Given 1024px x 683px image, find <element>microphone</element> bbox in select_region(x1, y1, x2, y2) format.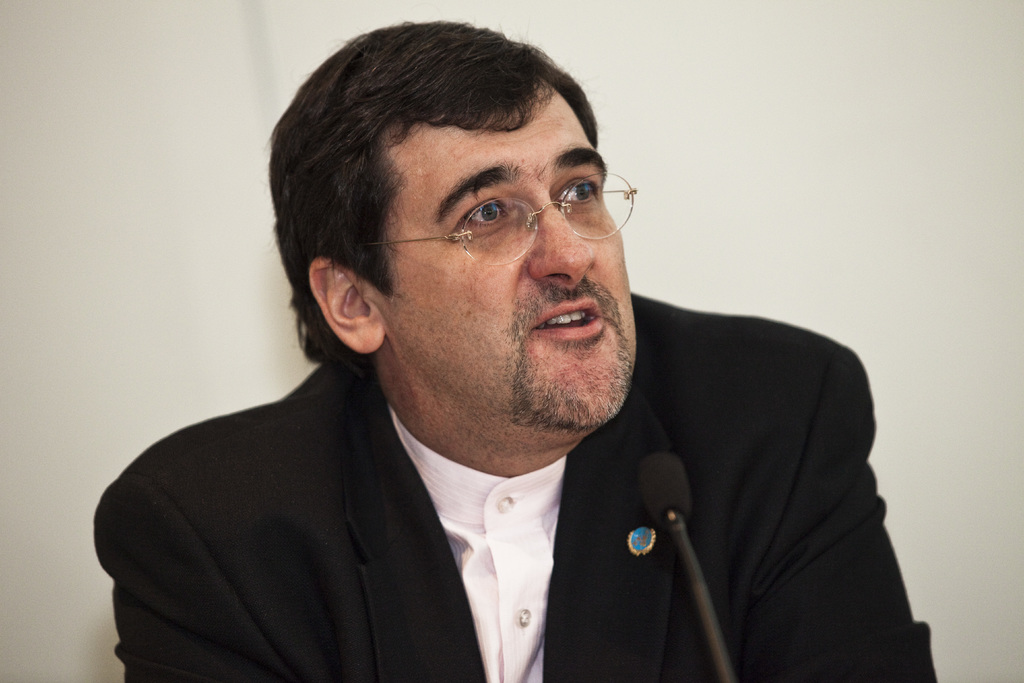
select_region(632, 448, 689, 524).
